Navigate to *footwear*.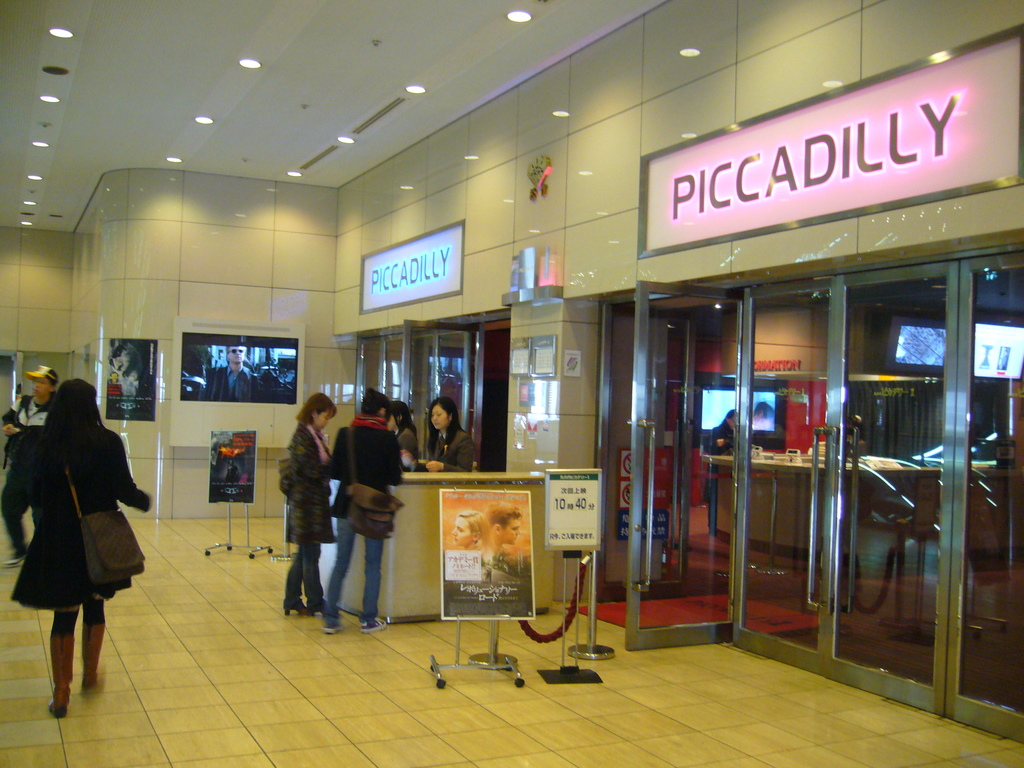
Navigation target: (361, 618, 386, 634).
